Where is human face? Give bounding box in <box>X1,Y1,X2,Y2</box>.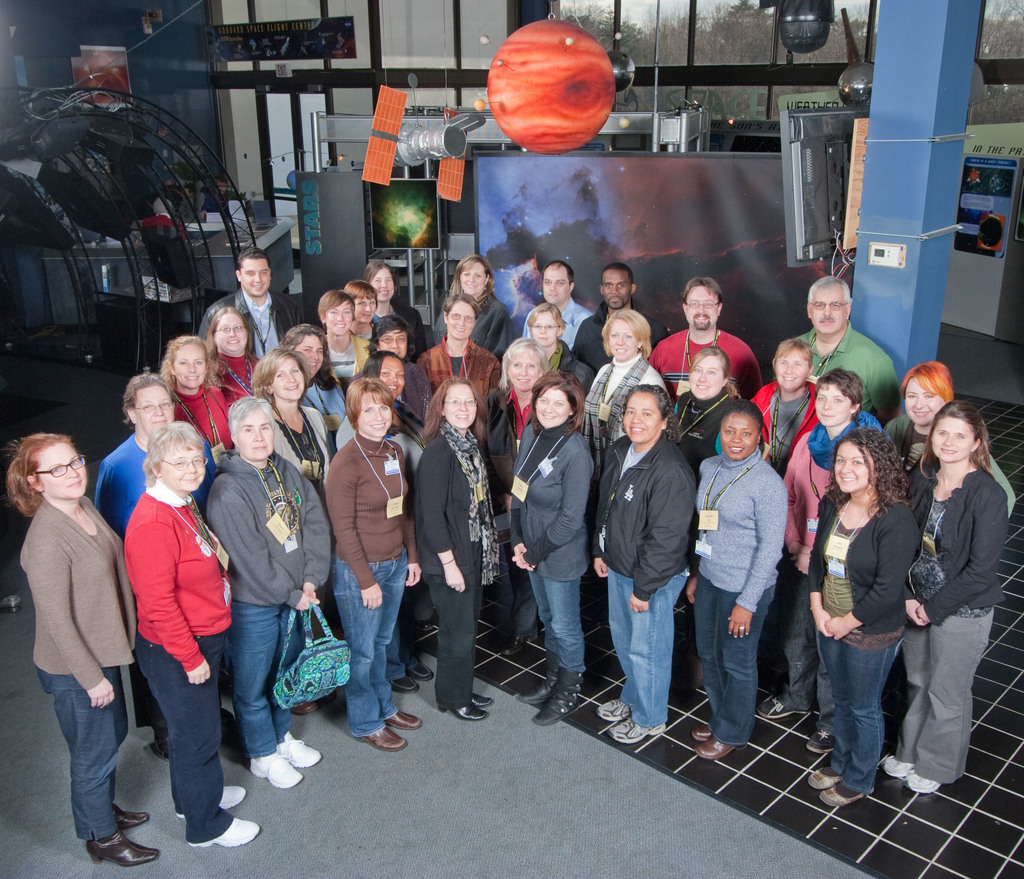
<box>829,435,876,491</box>.
